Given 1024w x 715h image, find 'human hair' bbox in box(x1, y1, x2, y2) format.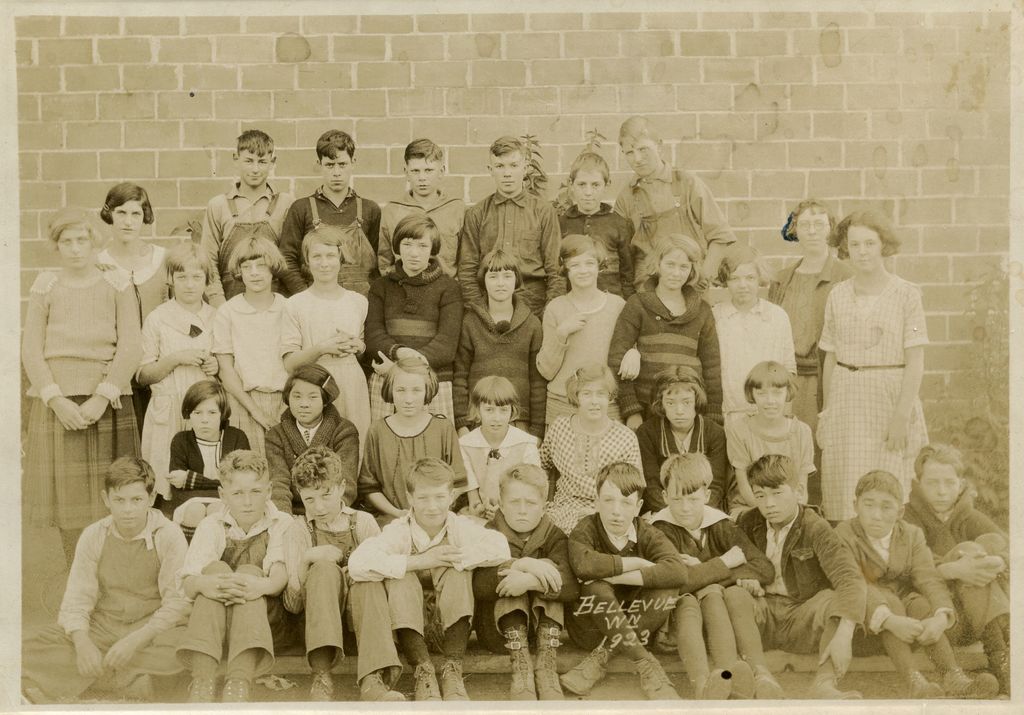
box(408, 451, 459, 497).
